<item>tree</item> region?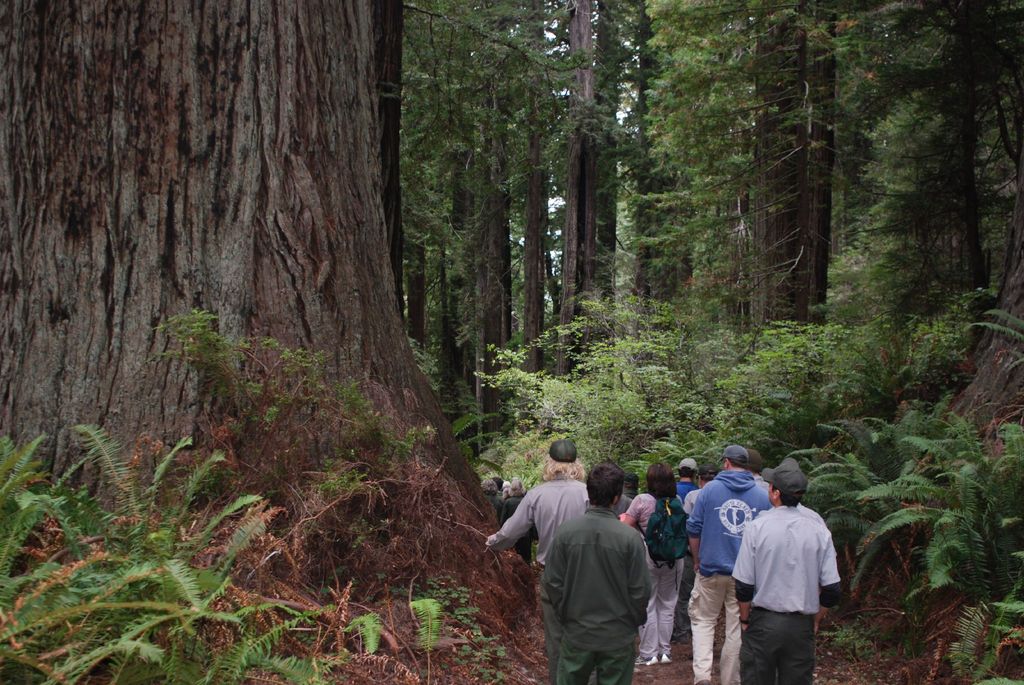
<region>0, 2, 671, 558</region>
